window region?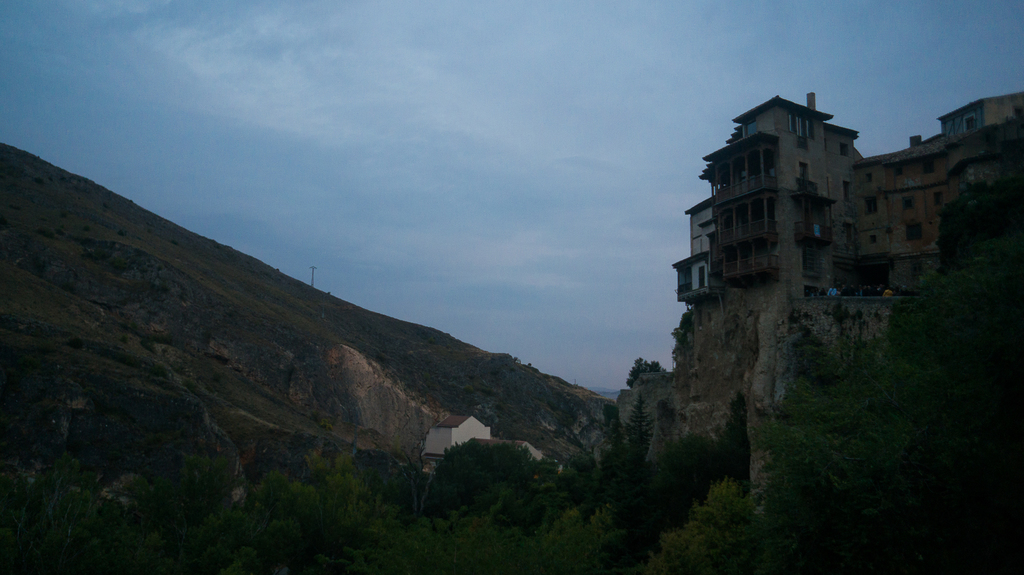
(862,195,874,217)
